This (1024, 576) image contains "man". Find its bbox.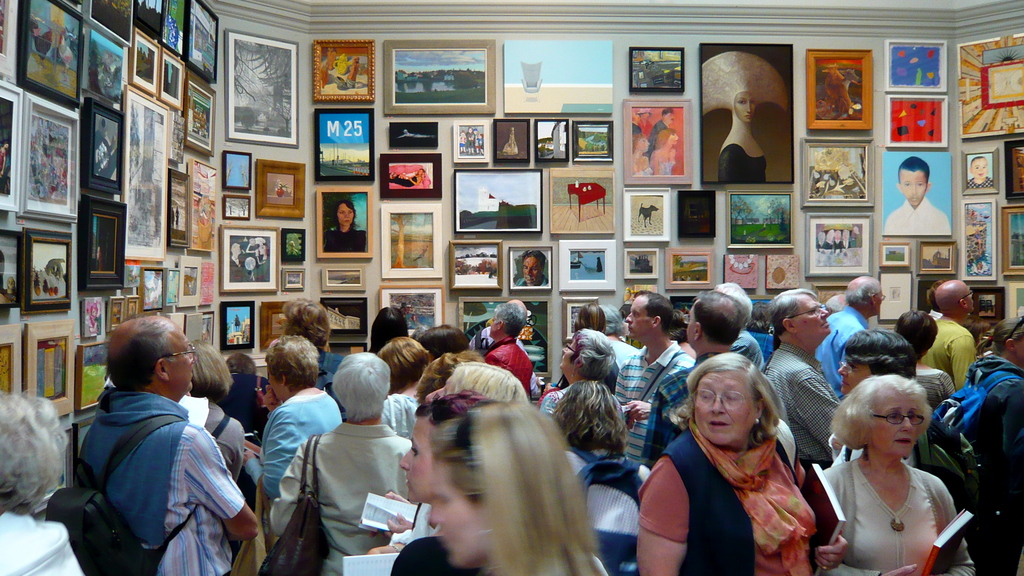
(left=762, top=288, right=849, bottom=475).
